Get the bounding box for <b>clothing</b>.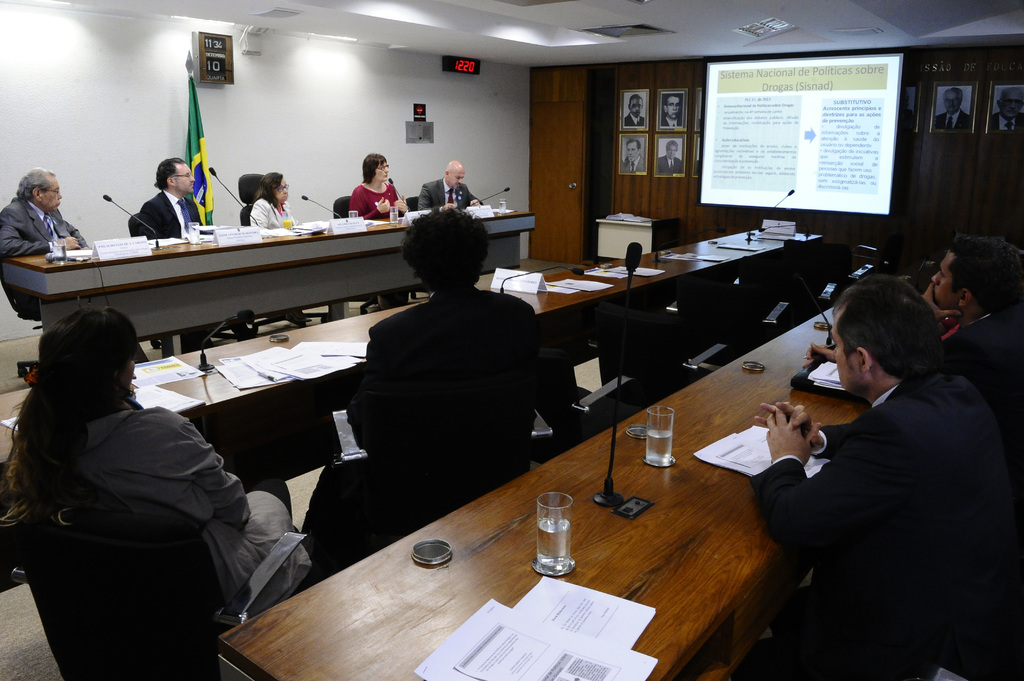
crop(758, 305, 1002, 664).
